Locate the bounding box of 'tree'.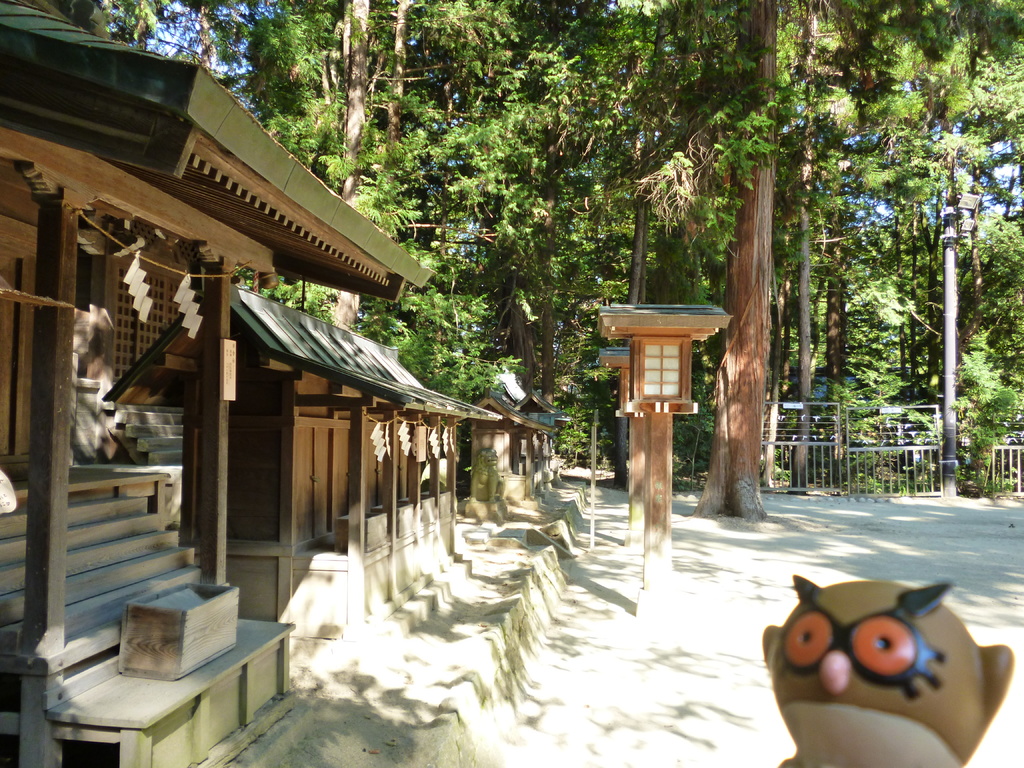
Bounding box: box(54, 0, 367, 209).
